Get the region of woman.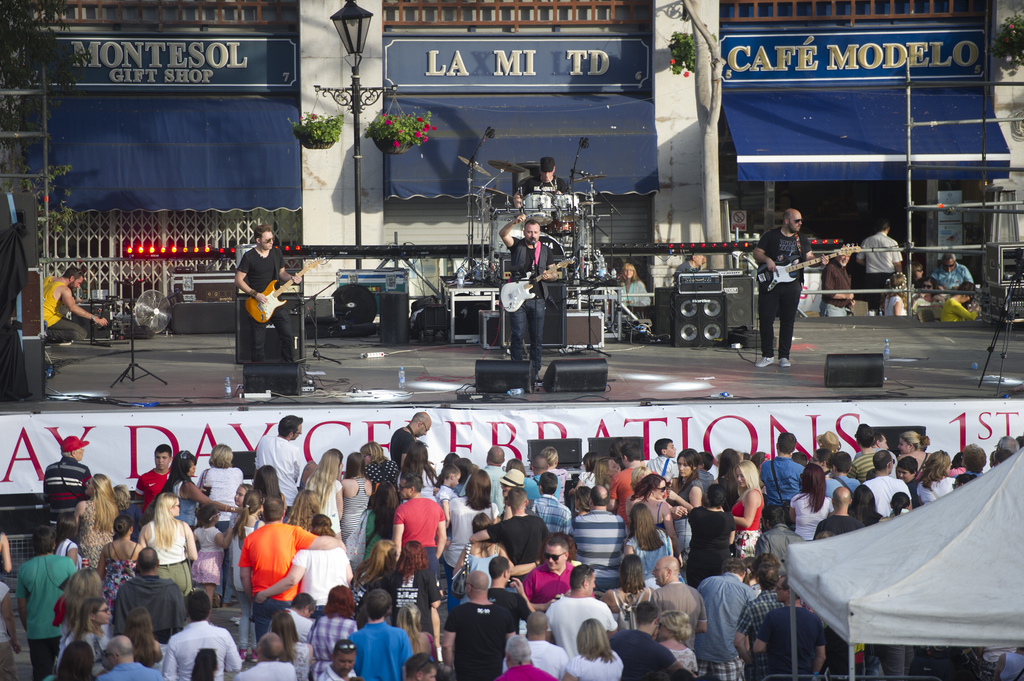
602/556/652/621.
